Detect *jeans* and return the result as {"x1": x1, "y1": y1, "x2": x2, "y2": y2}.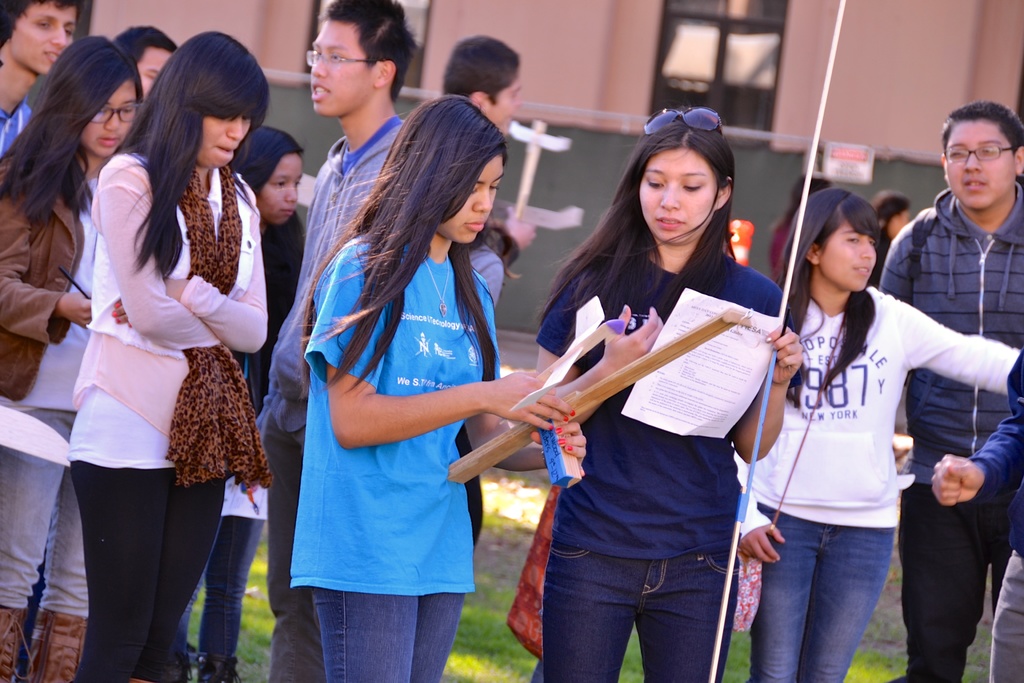
{"x1": 536, "y1": 524, "x2": 755, "y2": 680}.
